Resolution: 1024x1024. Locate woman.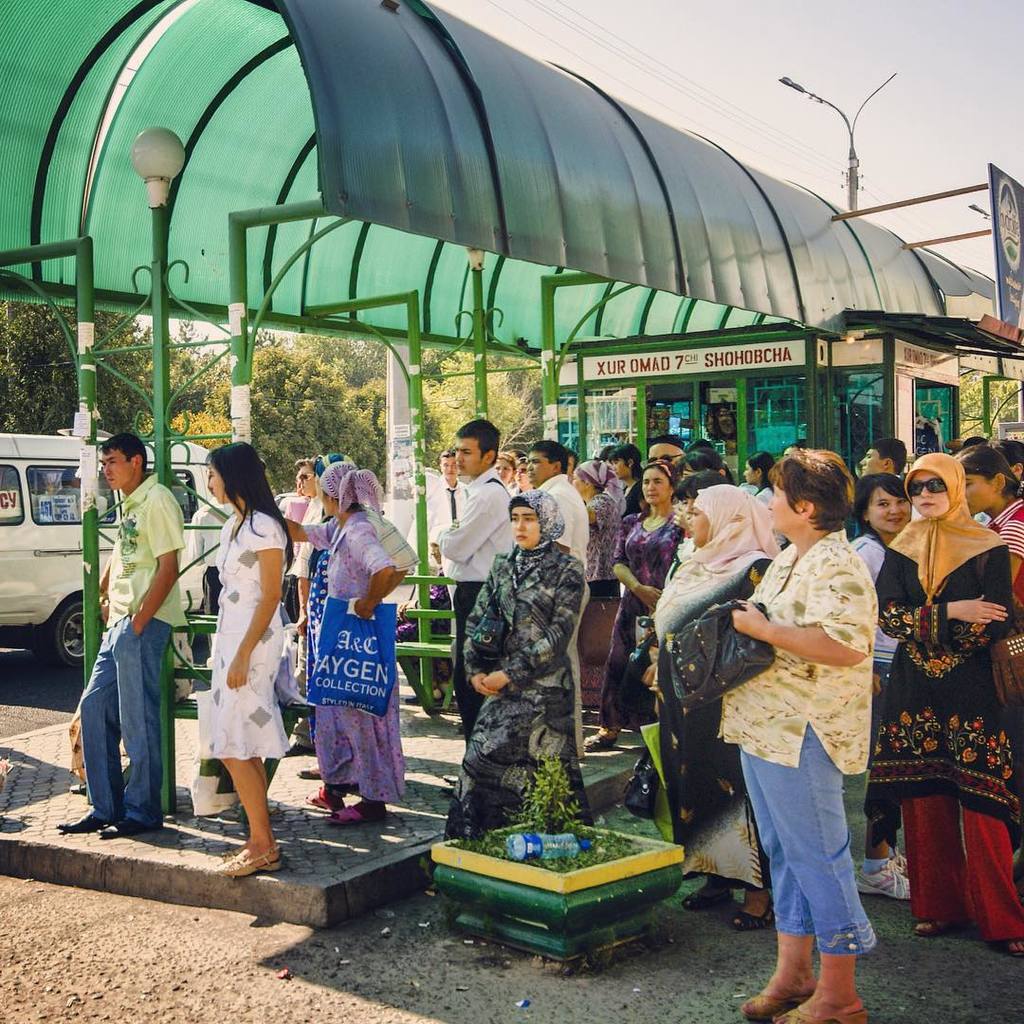
(586, 457, 686, 750).
